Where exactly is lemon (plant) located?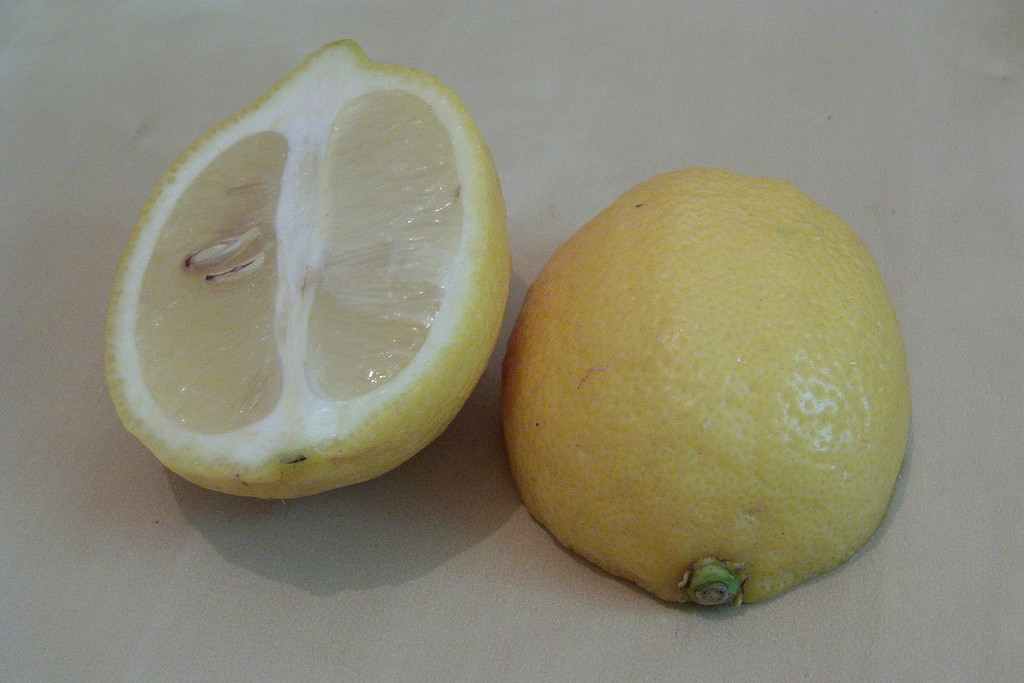
Its bounding box is (108, 40, 513, 500).
